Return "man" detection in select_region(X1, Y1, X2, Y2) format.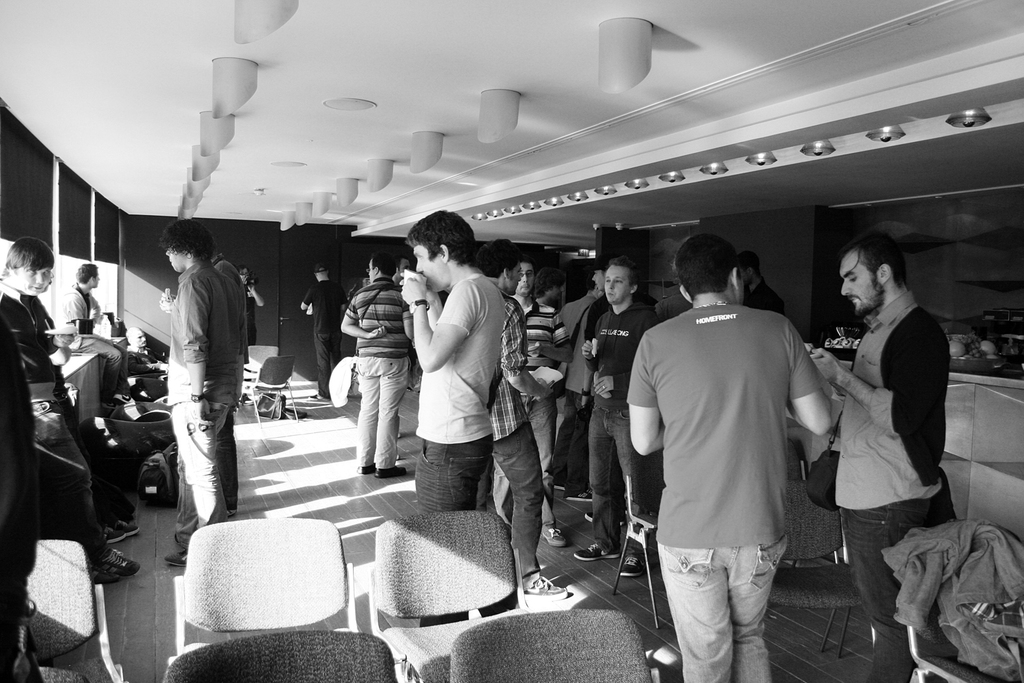
select_region(393, 206, 502, 630).
